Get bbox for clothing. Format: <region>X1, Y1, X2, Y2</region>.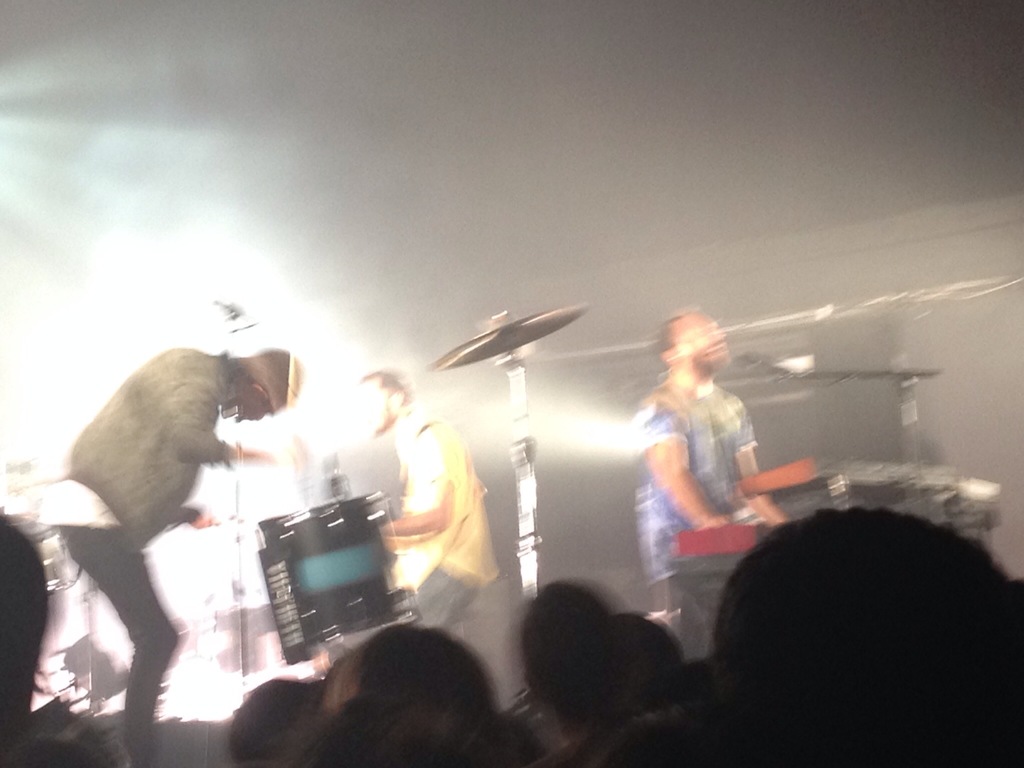
<region>392, 404, 499, 627</region>.
